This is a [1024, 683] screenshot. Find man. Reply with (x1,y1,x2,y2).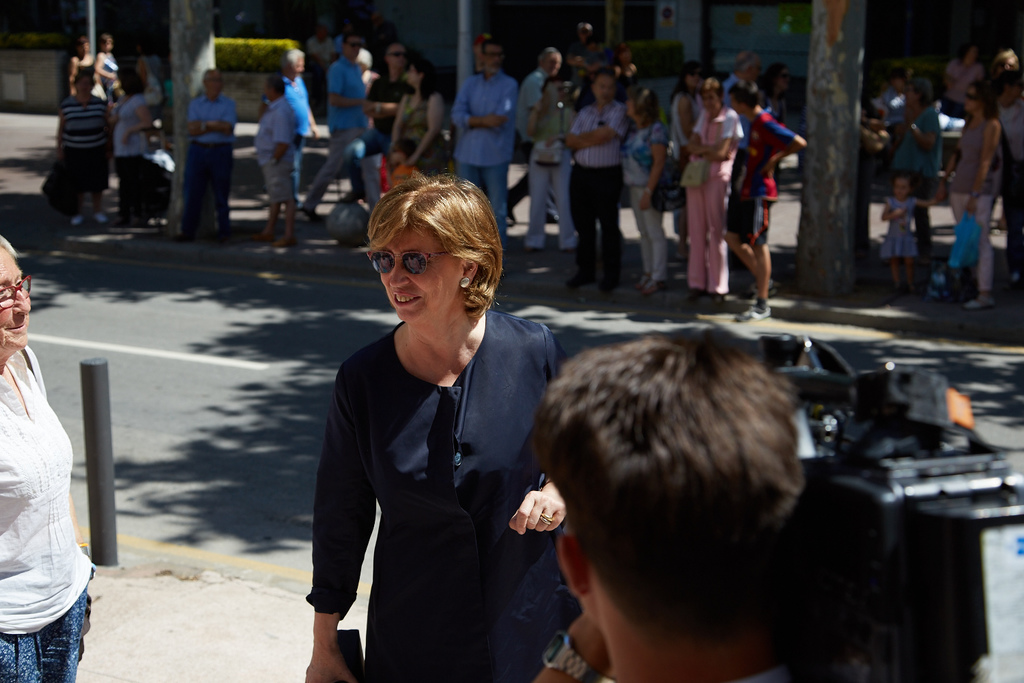
(723,50,763,171).
